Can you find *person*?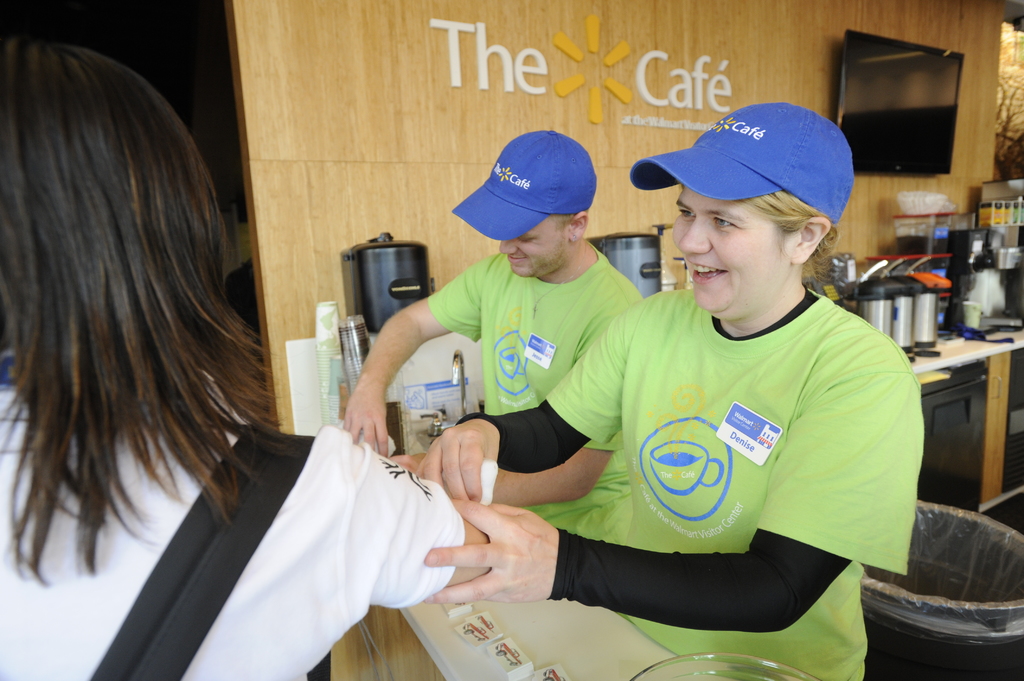
Yes, bounding box: pyautogui.locateOnScreen(2, 31, 513, 680).
